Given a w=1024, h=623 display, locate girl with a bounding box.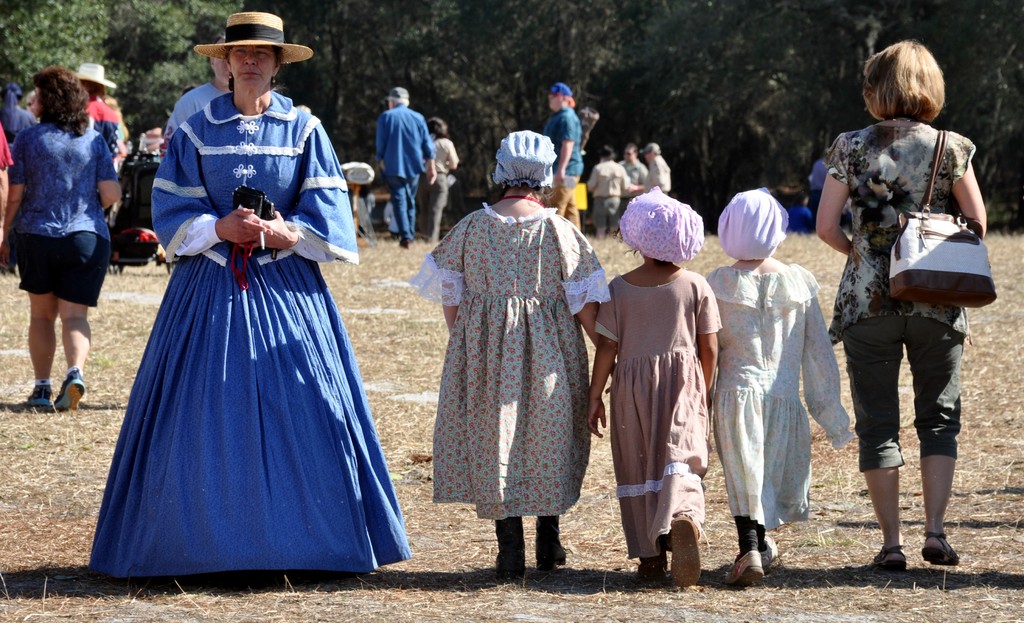
Located: rect(582, 186, 725, 580).
